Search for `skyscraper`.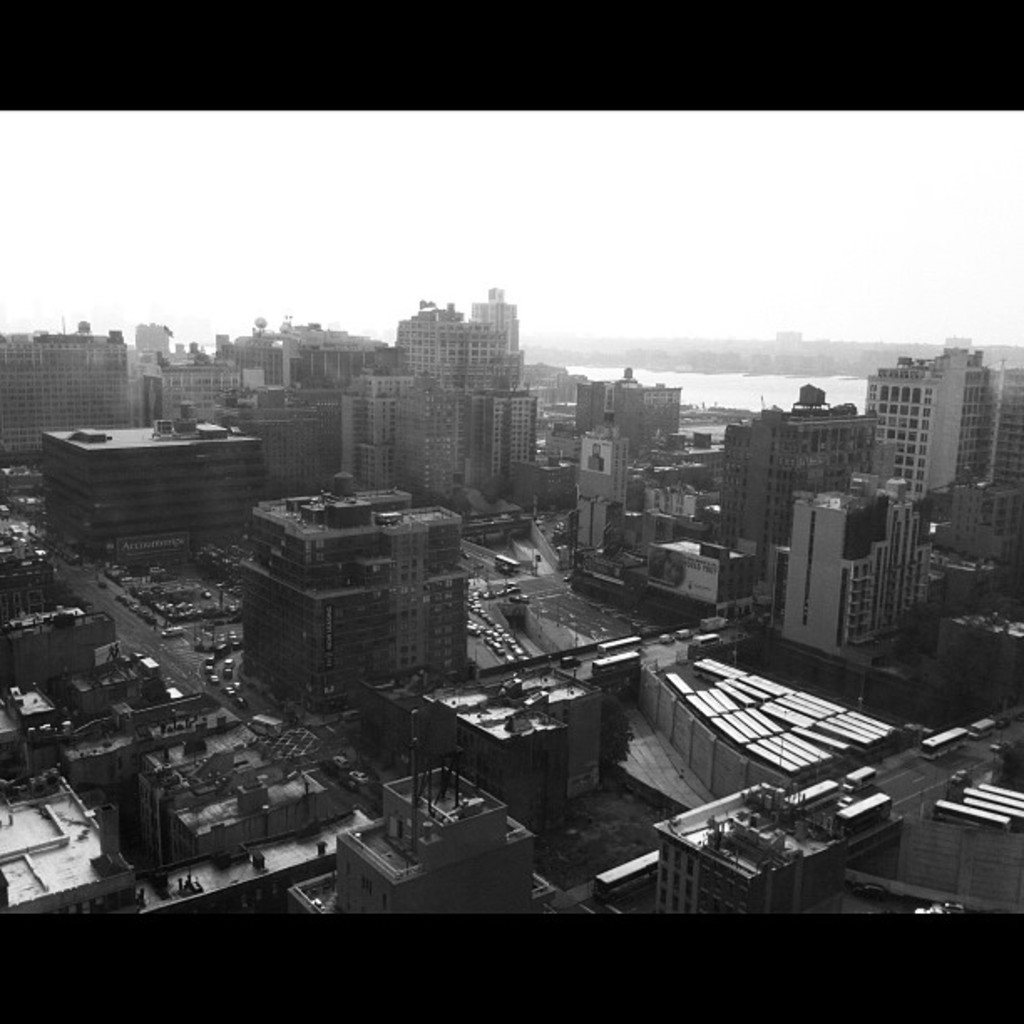
Found at (x1=788, y1=474, x2=947, y2=643).
